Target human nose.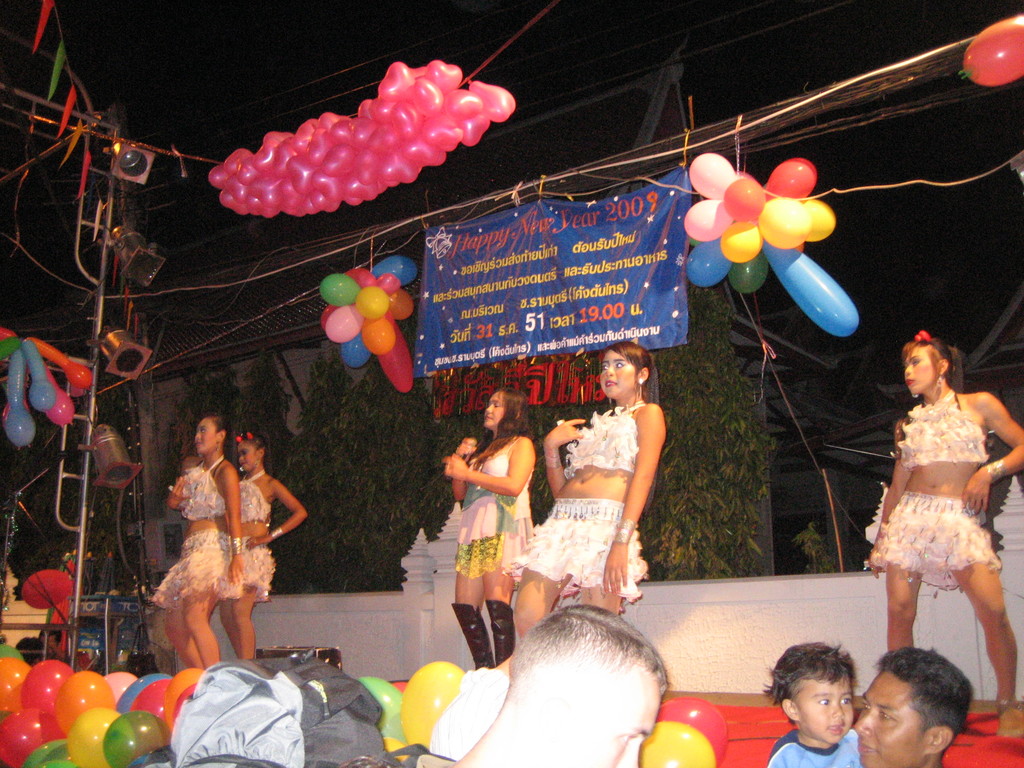
Target region: 237 454 243 460.
